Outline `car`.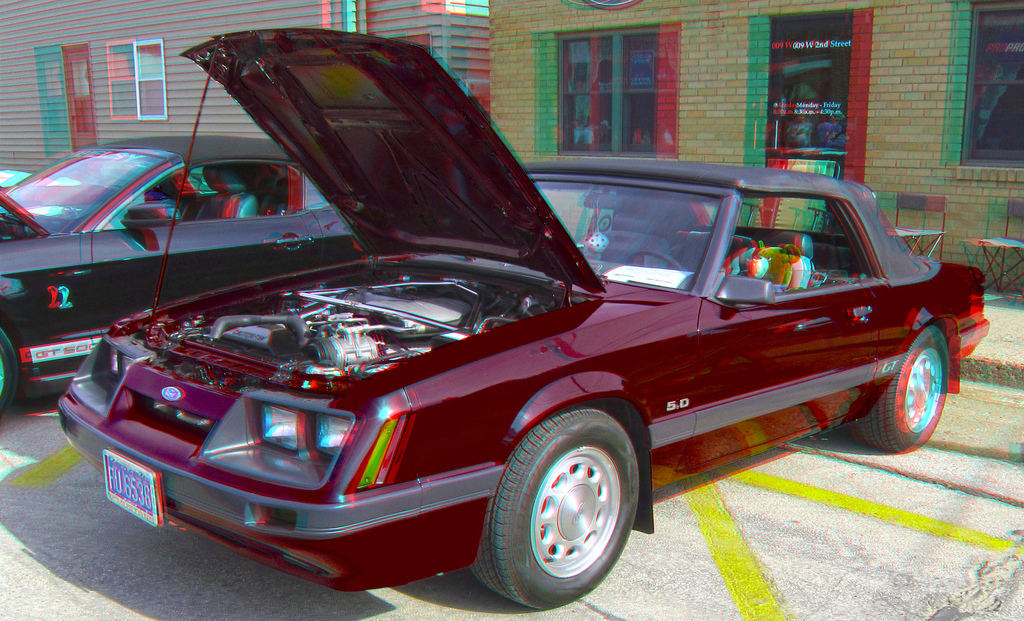
Outline: bbox(49, 24, 982, 608).
